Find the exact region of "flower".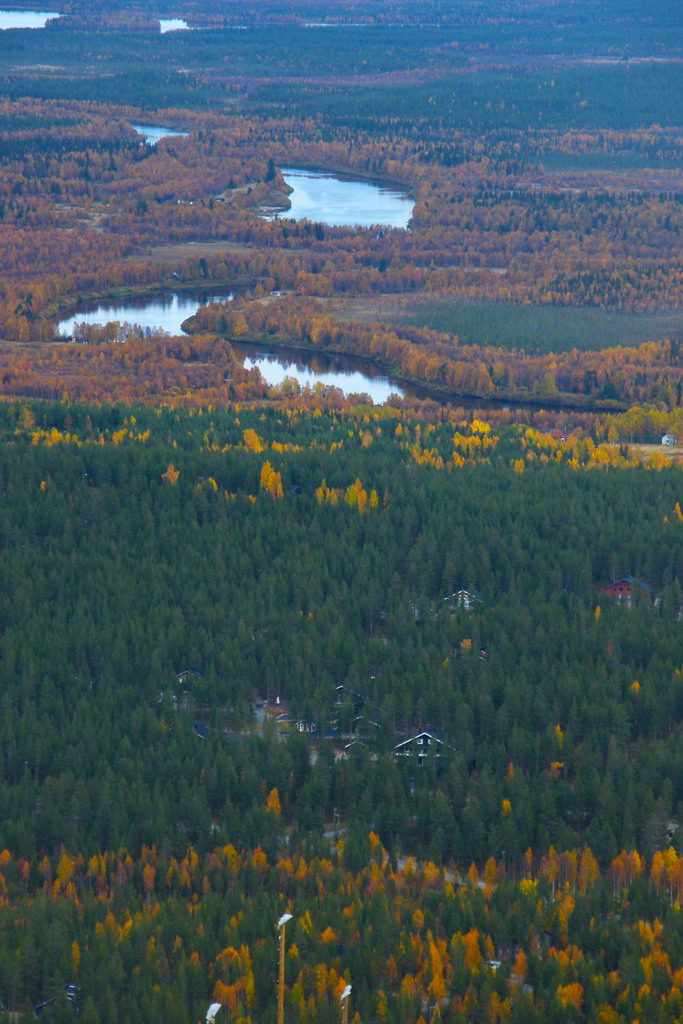
Exact region: box=[504, 765, 513, 783].
